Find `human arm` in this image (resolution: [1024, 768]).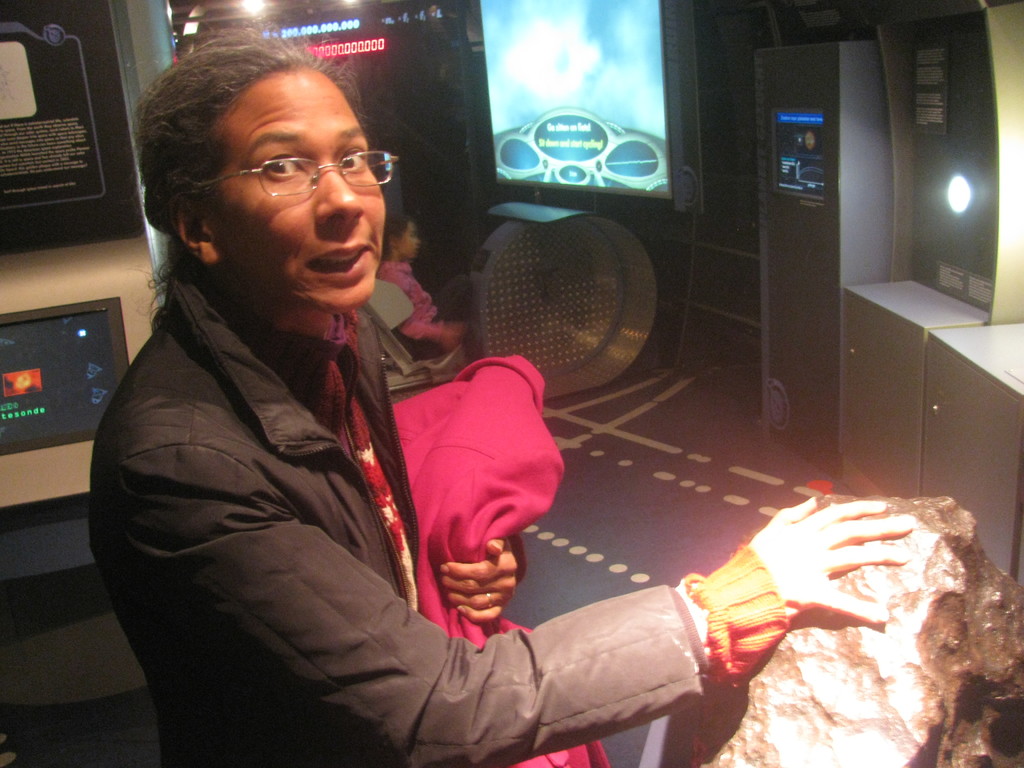
236:500:969:753.
